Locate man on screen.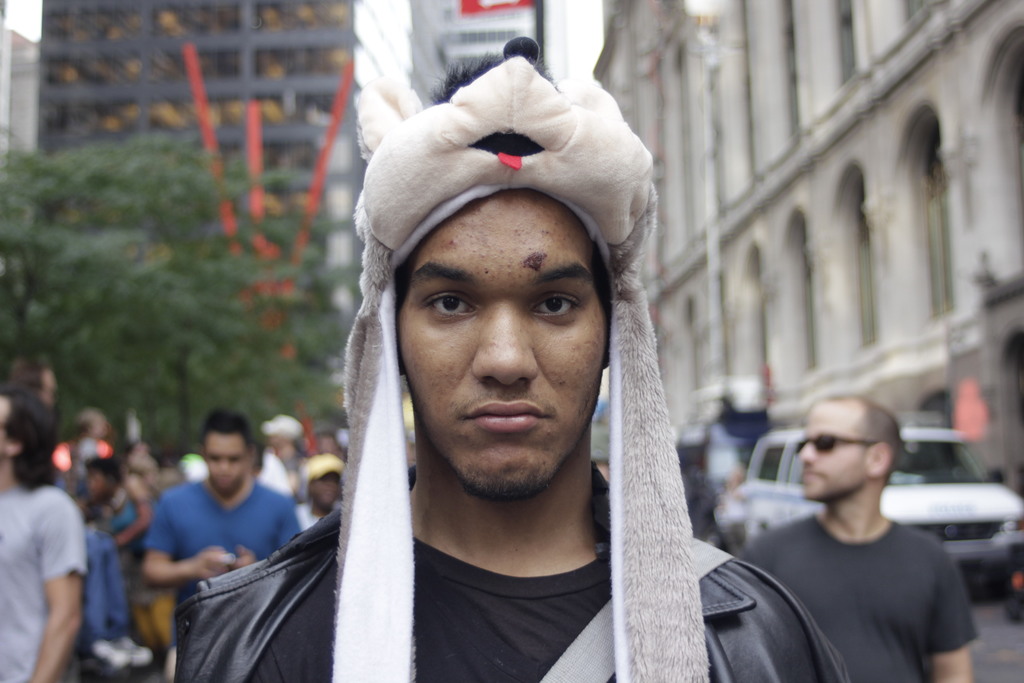
On screen at [260,414,308,499].
